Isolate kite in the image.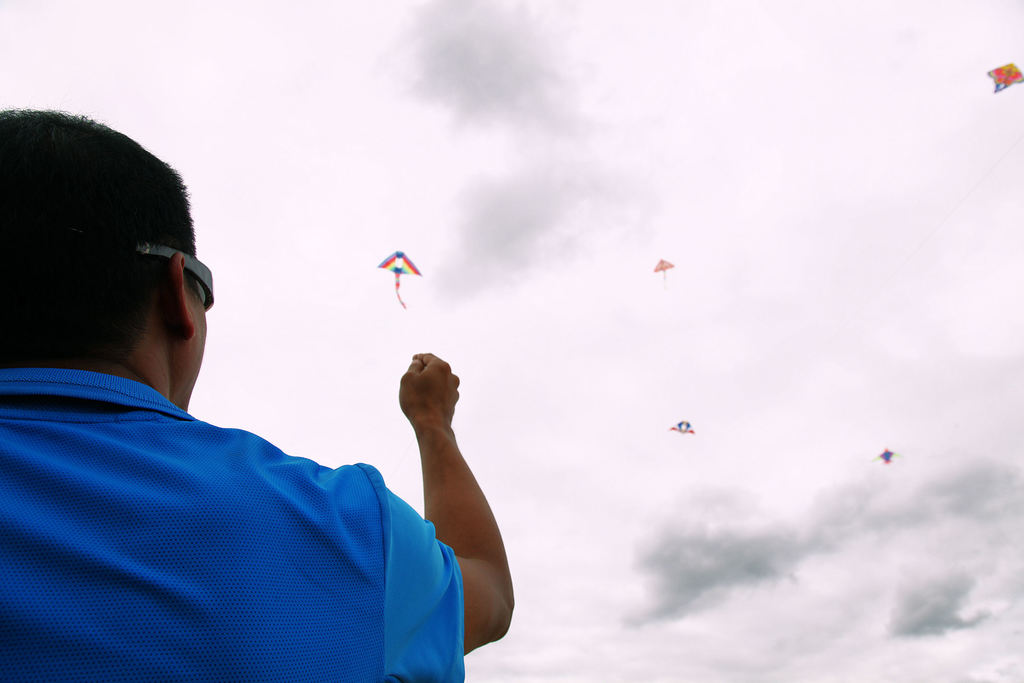
Isolated region: crop(374, 250, 422, 308).
